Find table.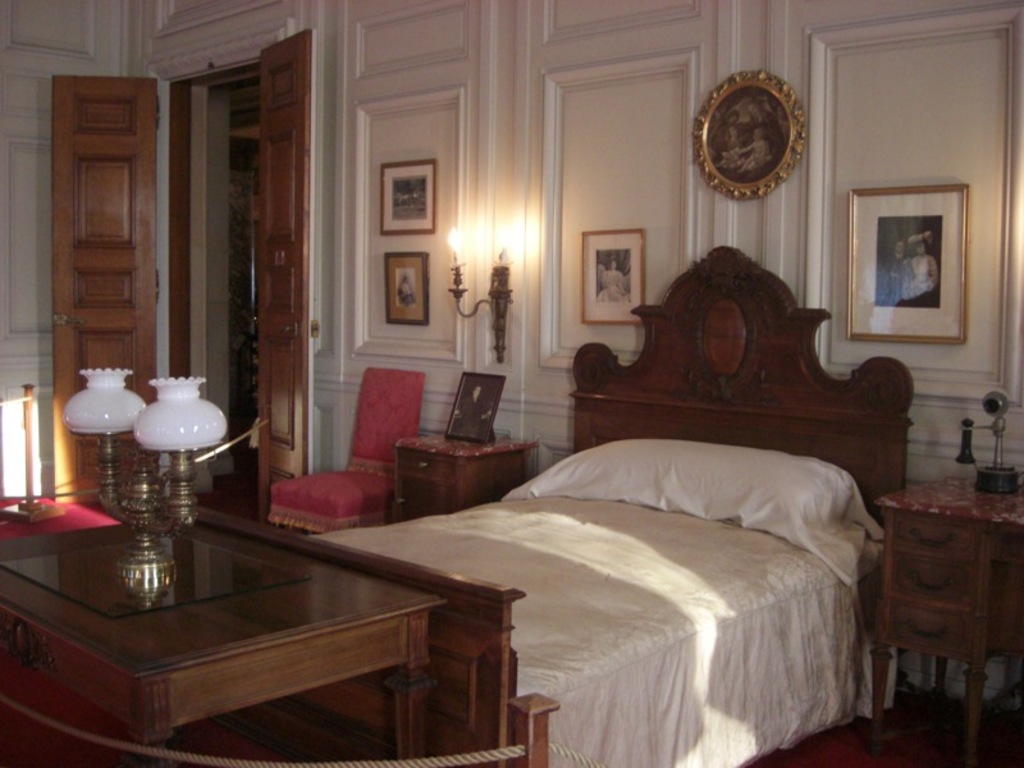
[389,431,539,515].
